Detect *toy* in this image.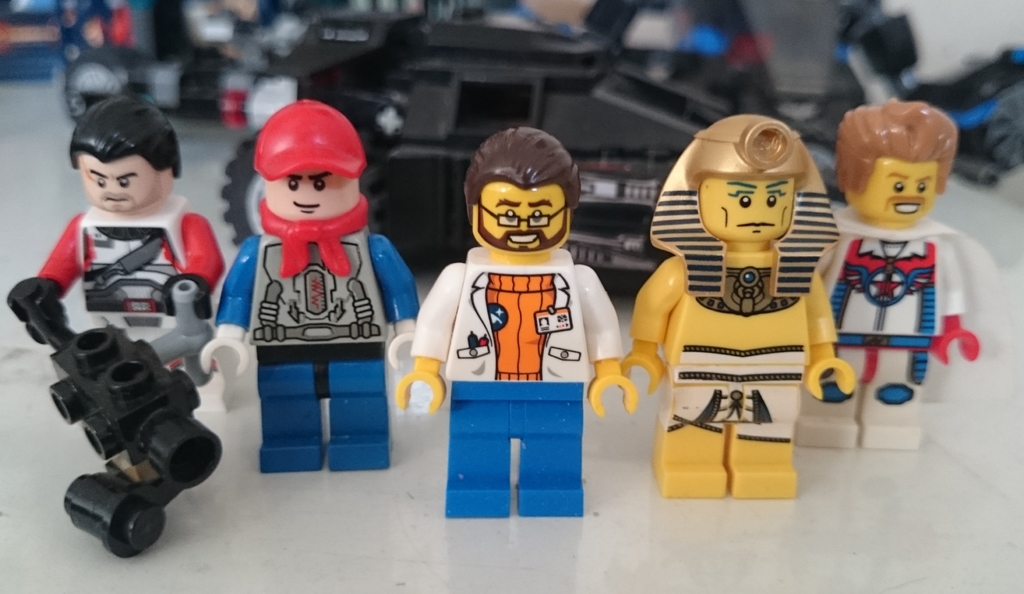
Detection: left=8, top=276, right=225, bottom=558.
